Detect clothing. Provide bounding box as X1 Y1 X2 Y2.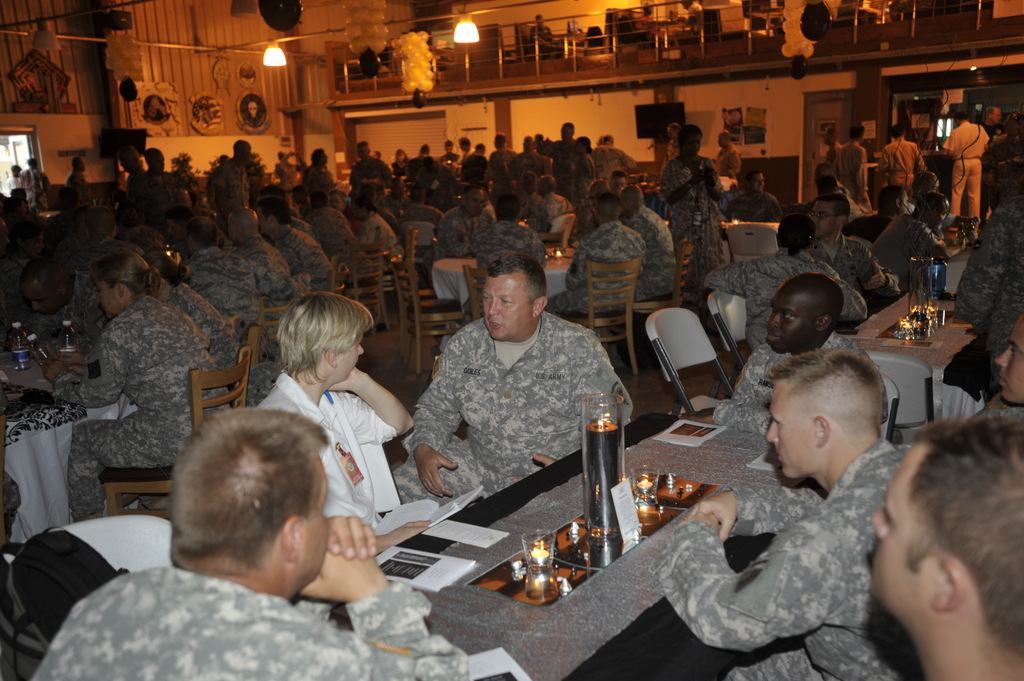
25 272 95 323.
